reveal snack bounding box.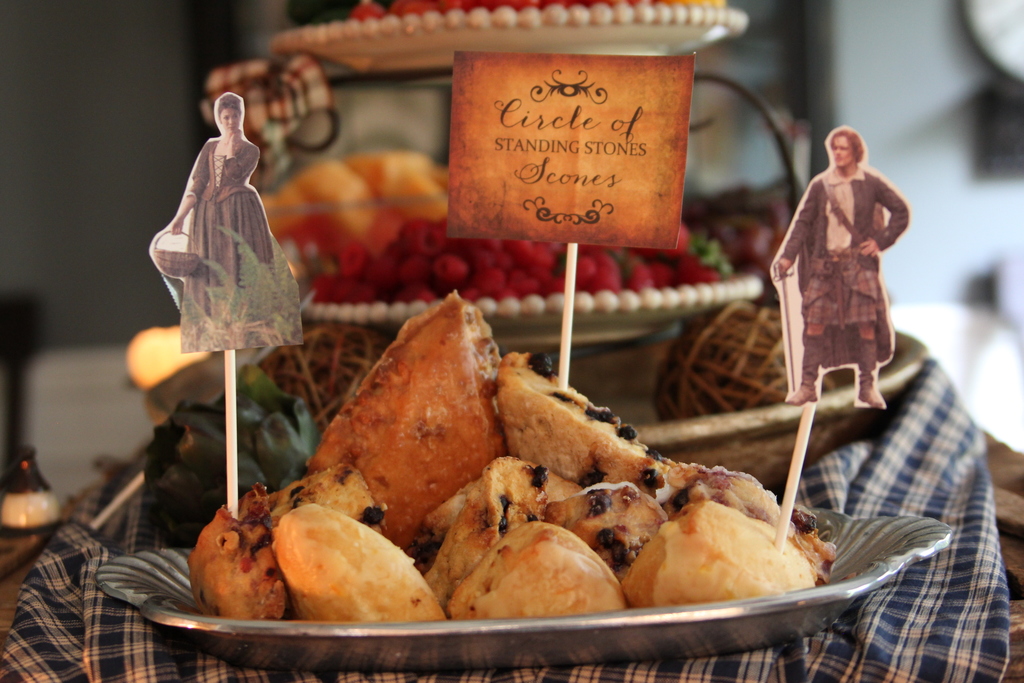
Revealed: detection(445, 522, 619, 624).
